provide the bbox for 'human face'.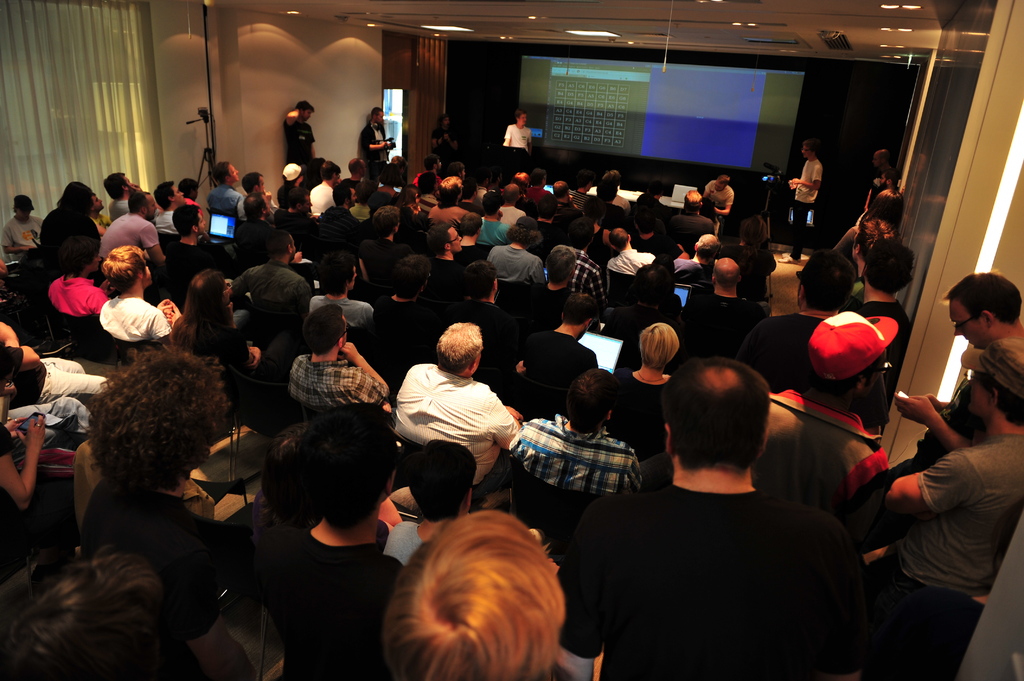
(left=303, top=197, right=314, bottom=213).
